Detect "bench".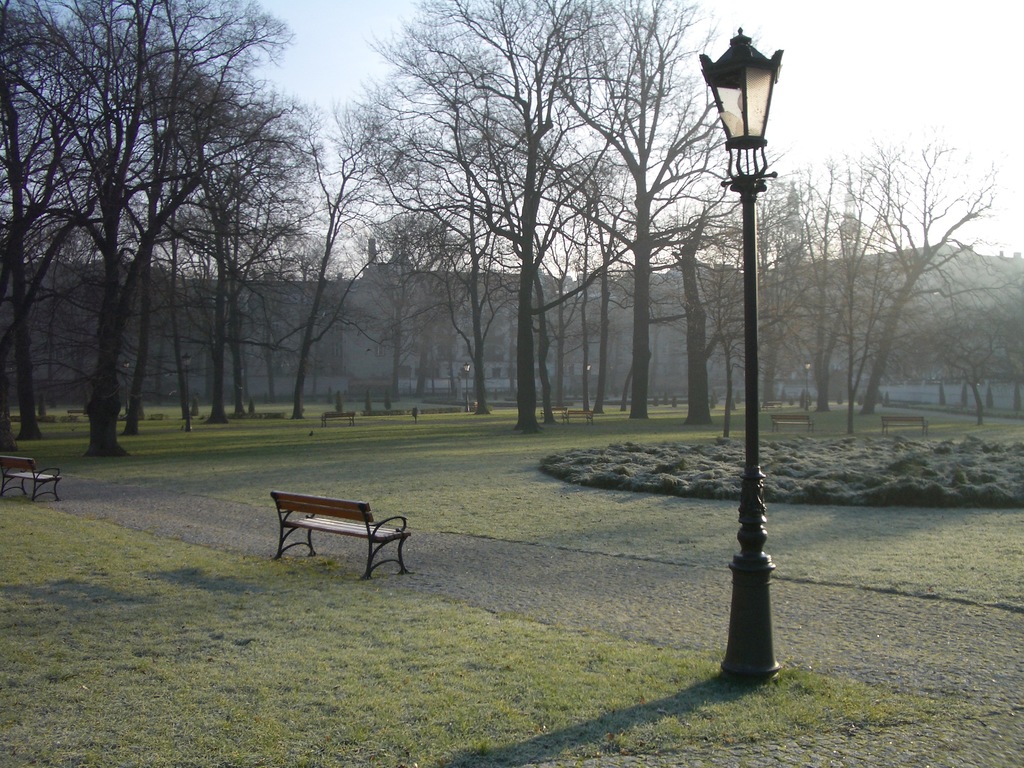
Detected at l=0, t=454, r=60, b=503.
